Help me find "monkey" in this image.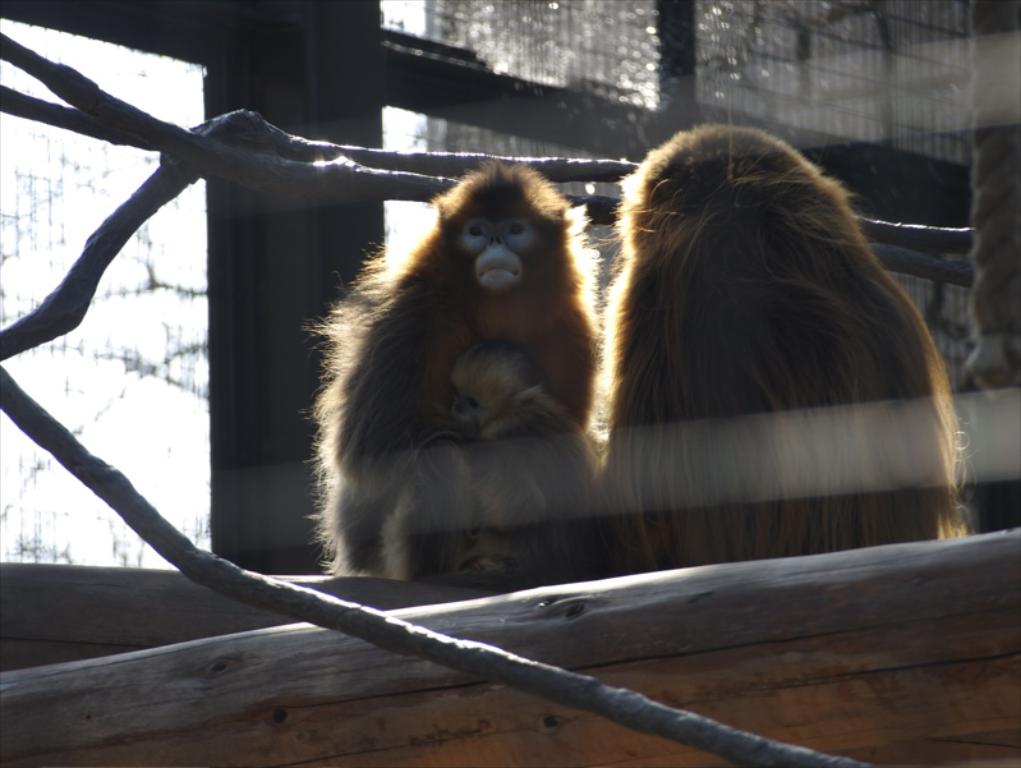
Found it: BBox(441, 334, 608, 574).
